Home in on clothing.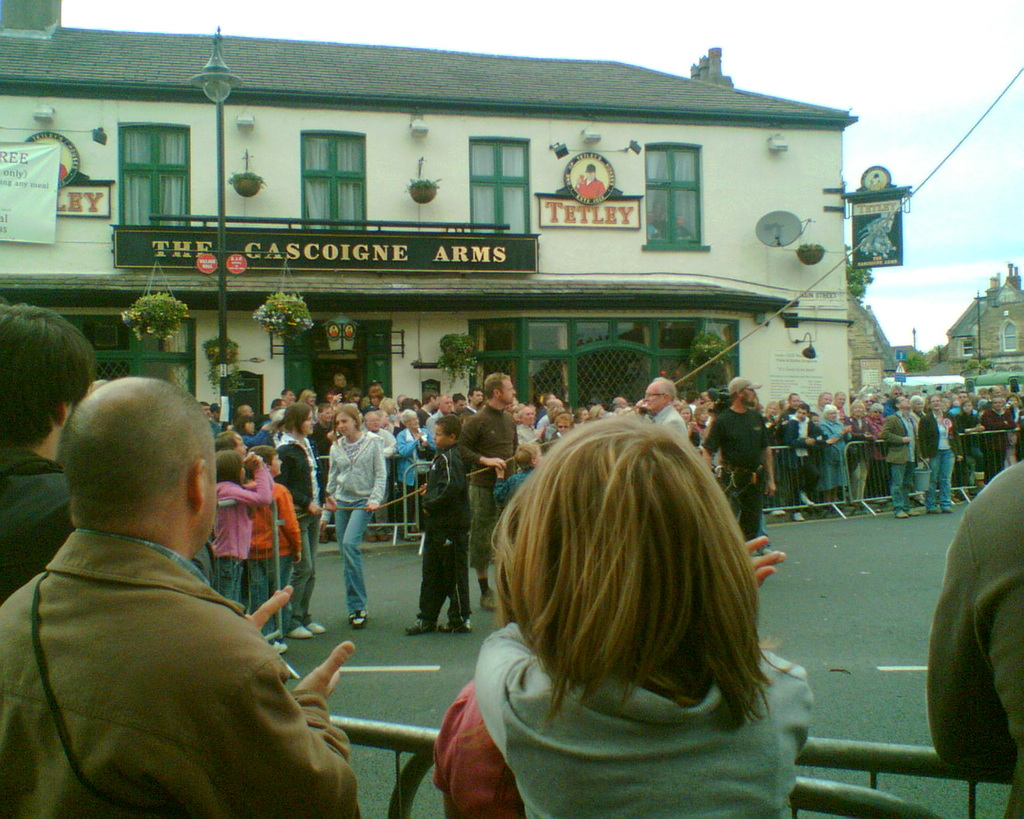
Homed in at 931,458,1023,817.
